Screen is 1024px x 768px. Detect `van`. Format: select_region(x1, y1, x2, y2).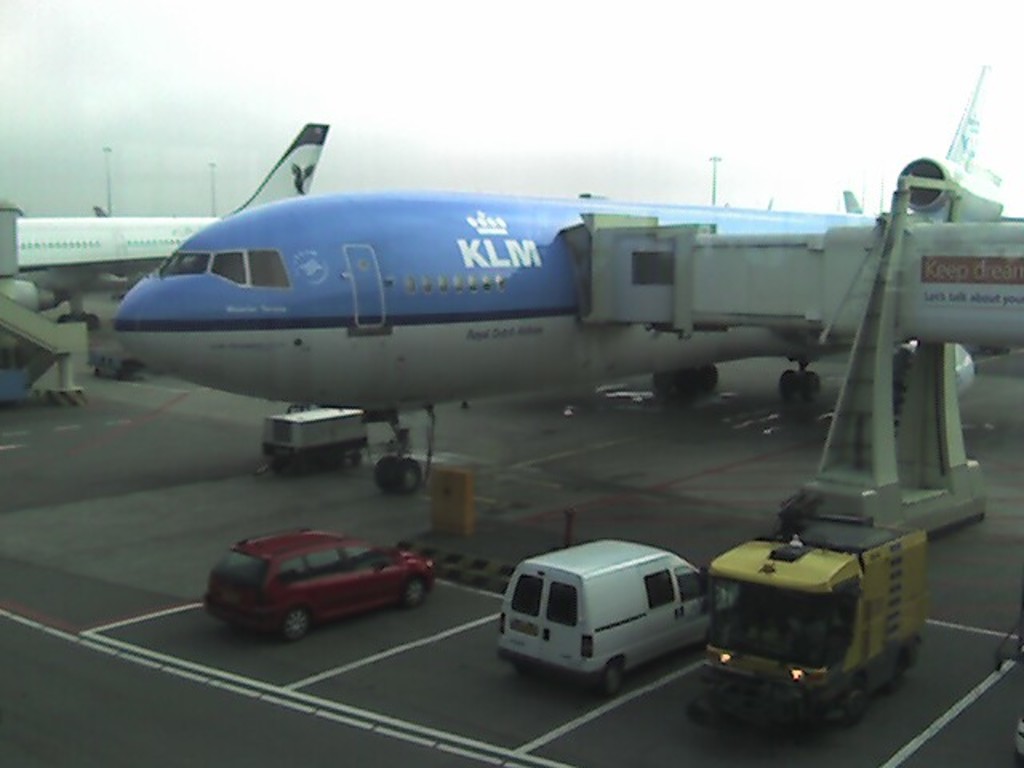
select_region(493, 539, 739, 699).
